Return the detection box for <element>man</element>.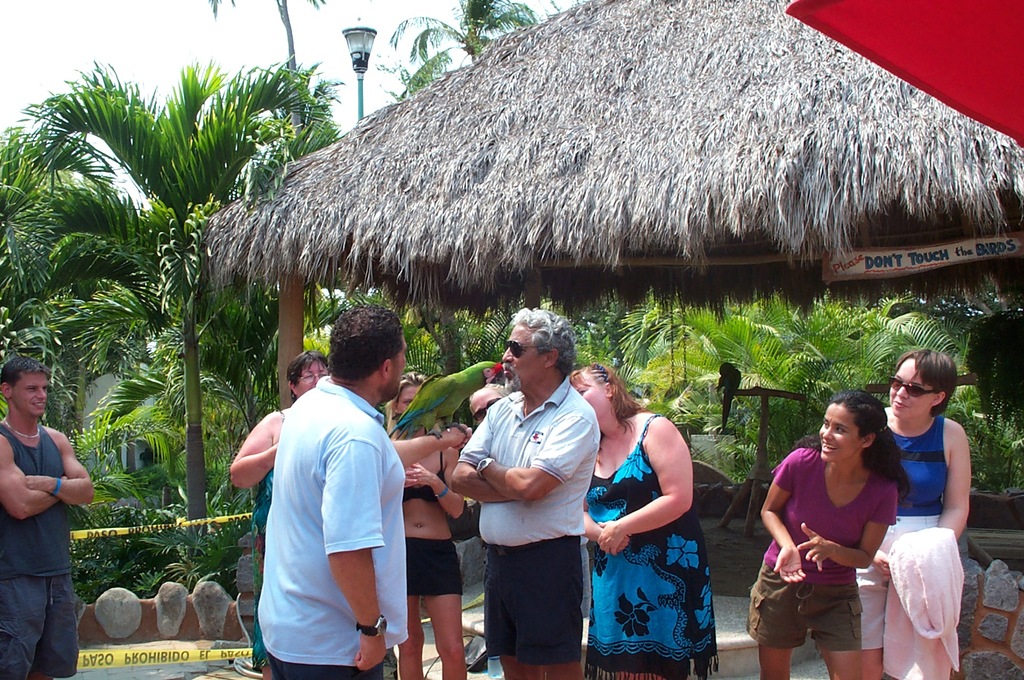
box=[228, 304, 427, 671].
